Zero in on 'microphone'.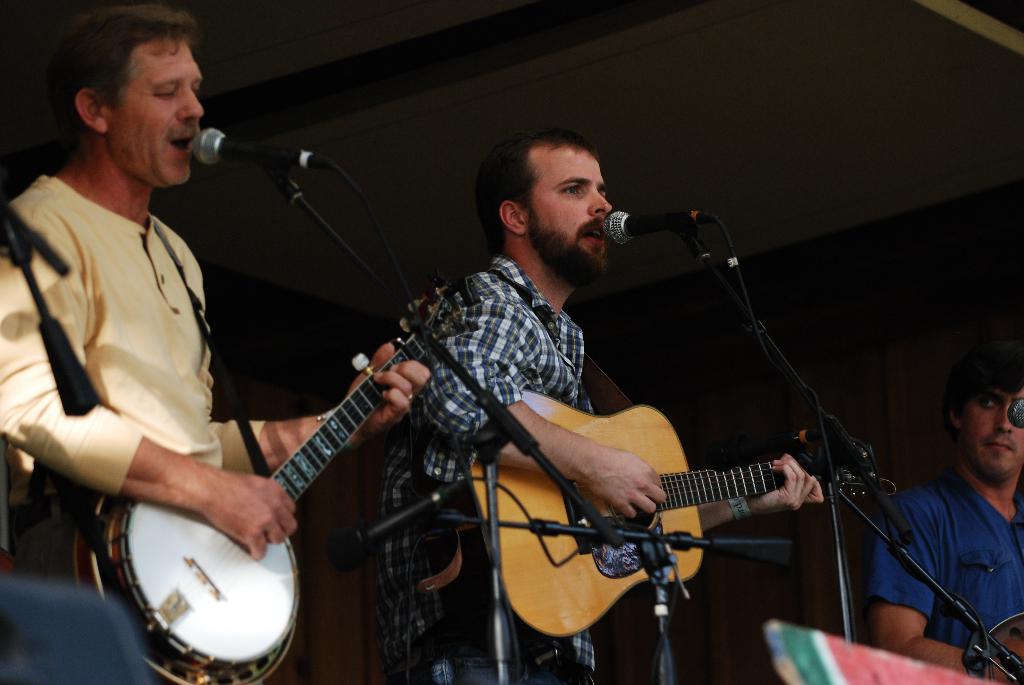
Zeroed in: left=185, top=120, right=329, bottom=174.
